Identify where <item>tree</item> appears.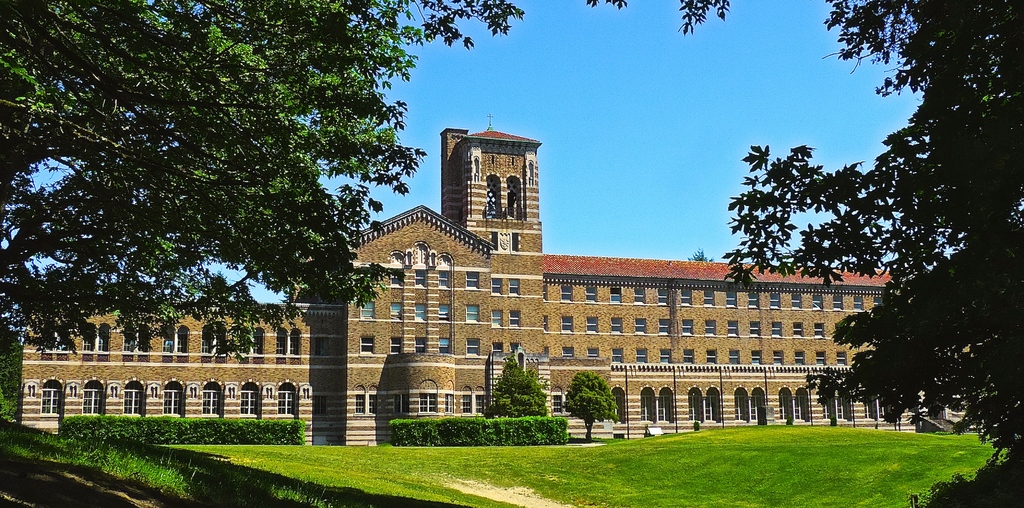
Appears at region(0, 322, 22, 430).
